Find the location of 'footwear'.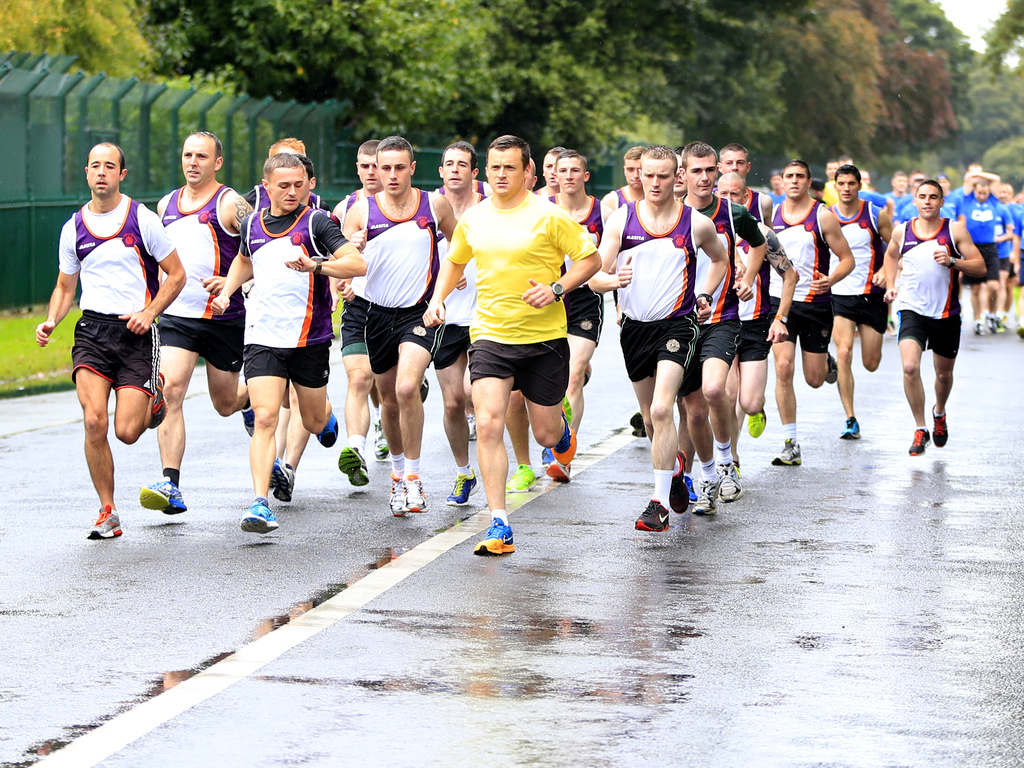
Location: {"left": 407, "top": 474, "right": 426, "bottom": 517}.
